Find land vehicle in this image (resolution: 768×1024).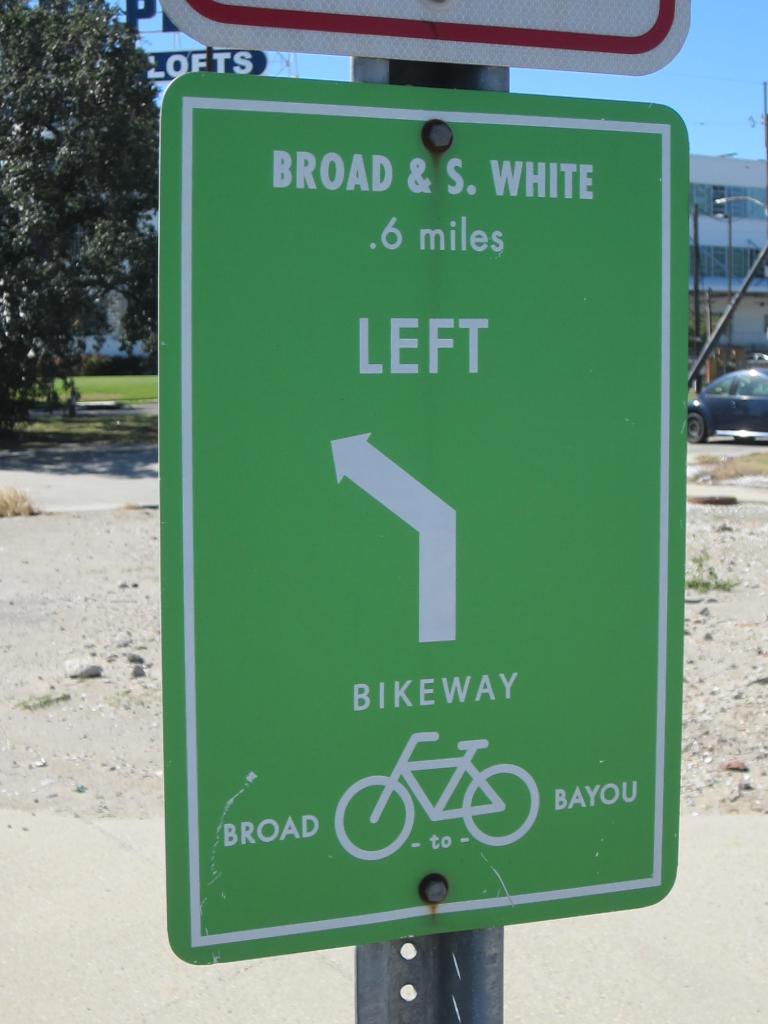
locate(685, 369, 767, 440).
